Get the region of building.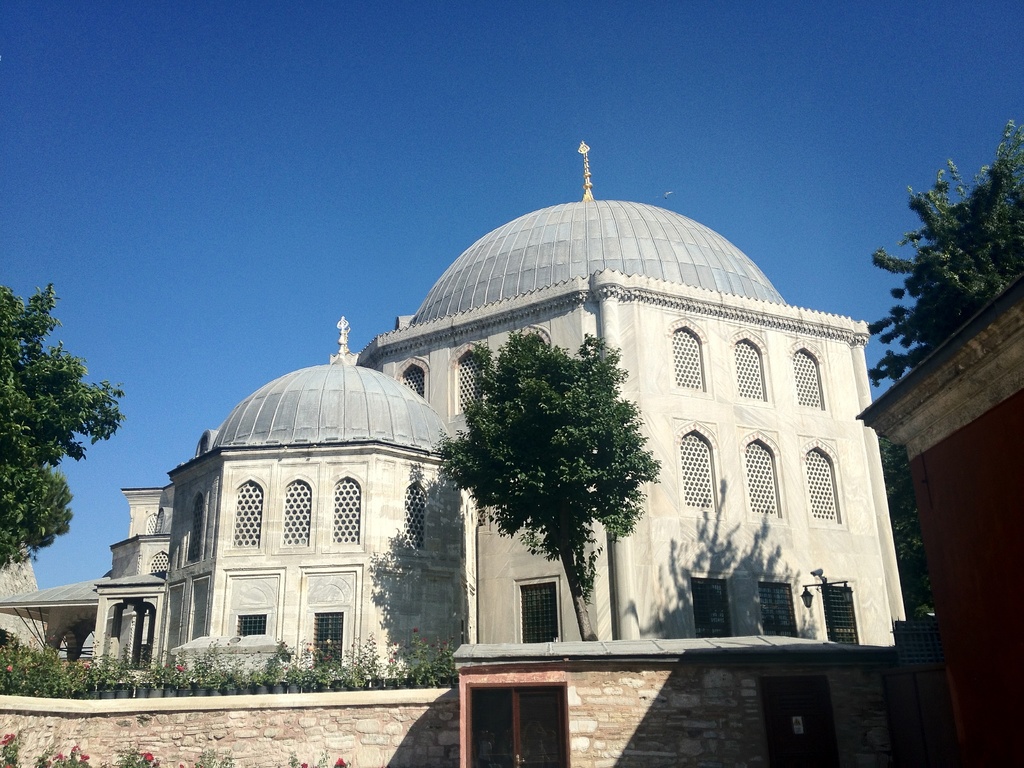
0:142:912:680.
